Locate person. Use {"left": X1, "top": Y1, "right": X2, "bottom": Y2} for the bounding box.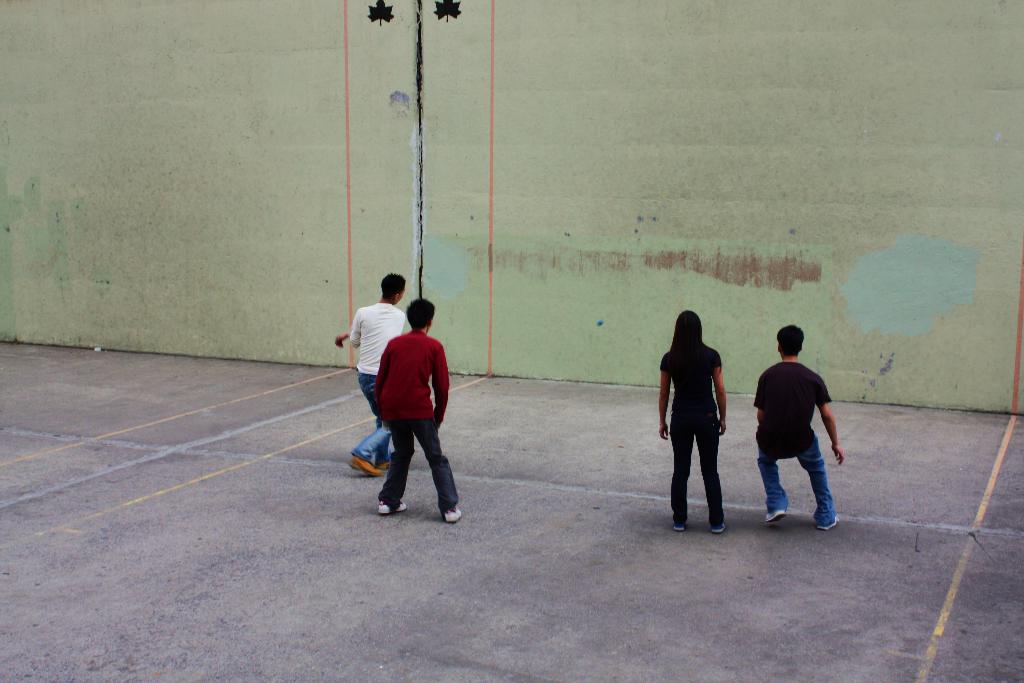
{"left": 376, "top": 299, "right": 461, "bottom": 520}.
